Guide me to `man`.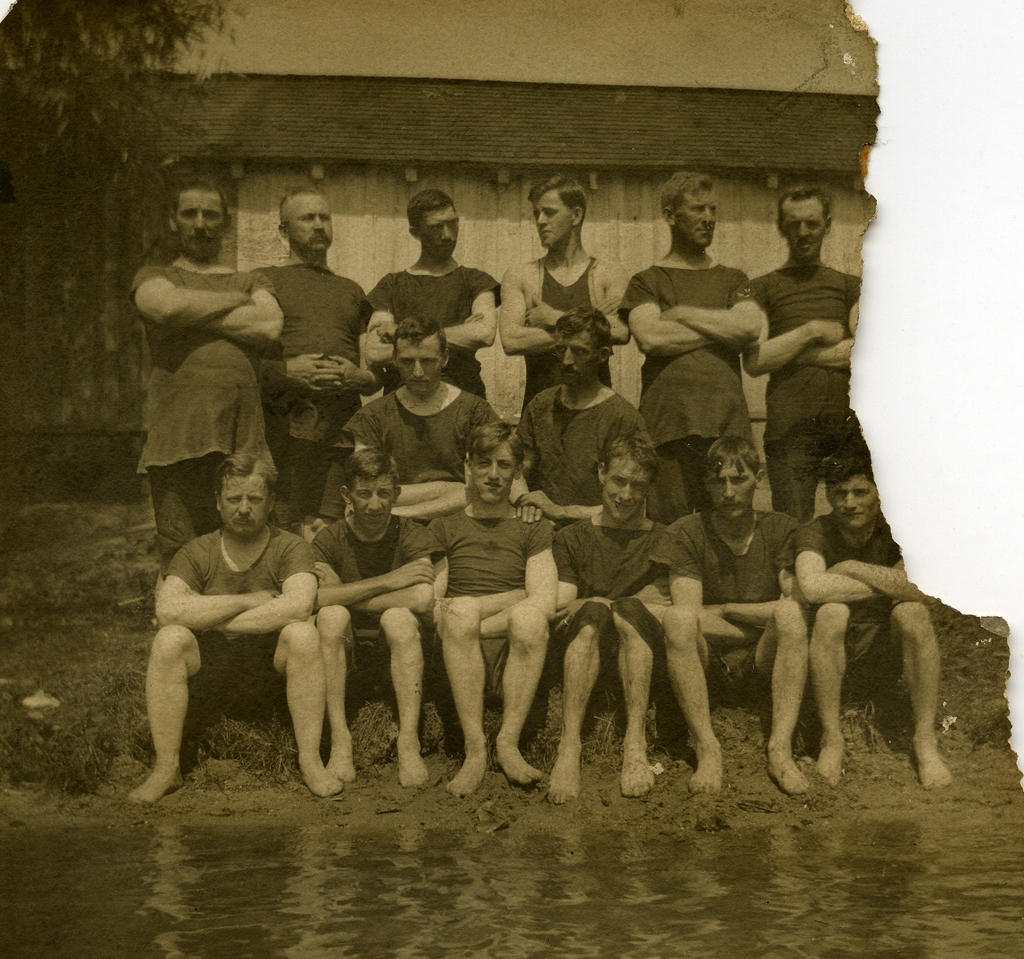
Guidance: rect(426, 419, 561, 794).
